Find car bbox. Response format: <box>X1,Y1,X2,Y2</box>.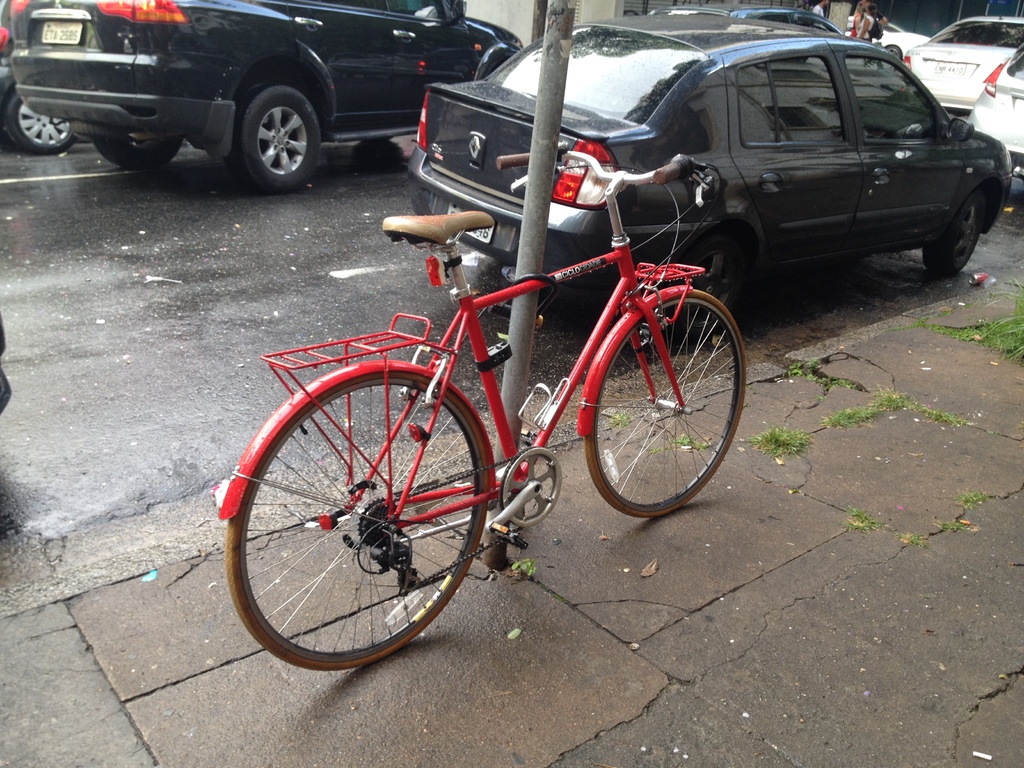
<box>11,0,521,195</box>.
